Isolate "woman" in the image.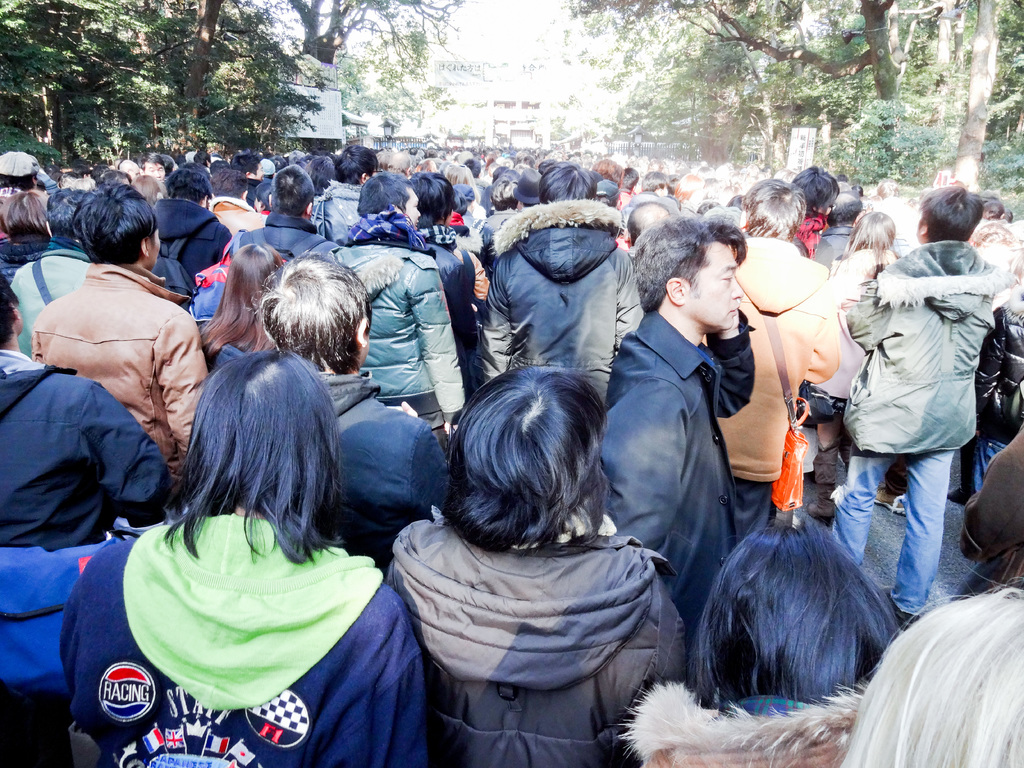
Isolated region: select_region(386, 360, 690, 767).
